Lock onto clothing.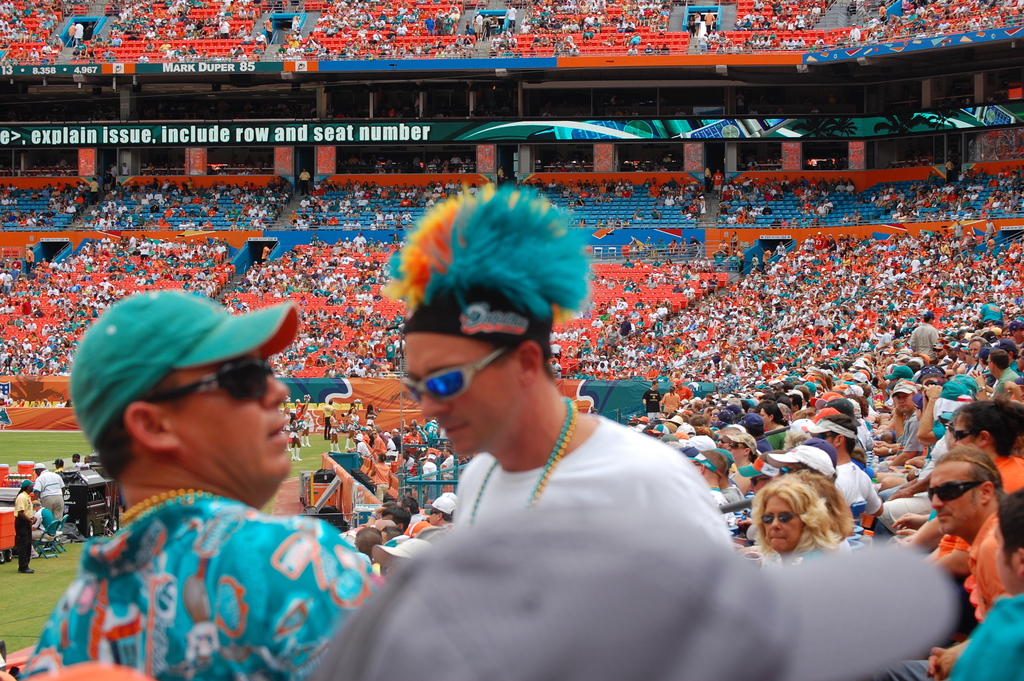
Locked: locate(647, 38, 662, 60).
